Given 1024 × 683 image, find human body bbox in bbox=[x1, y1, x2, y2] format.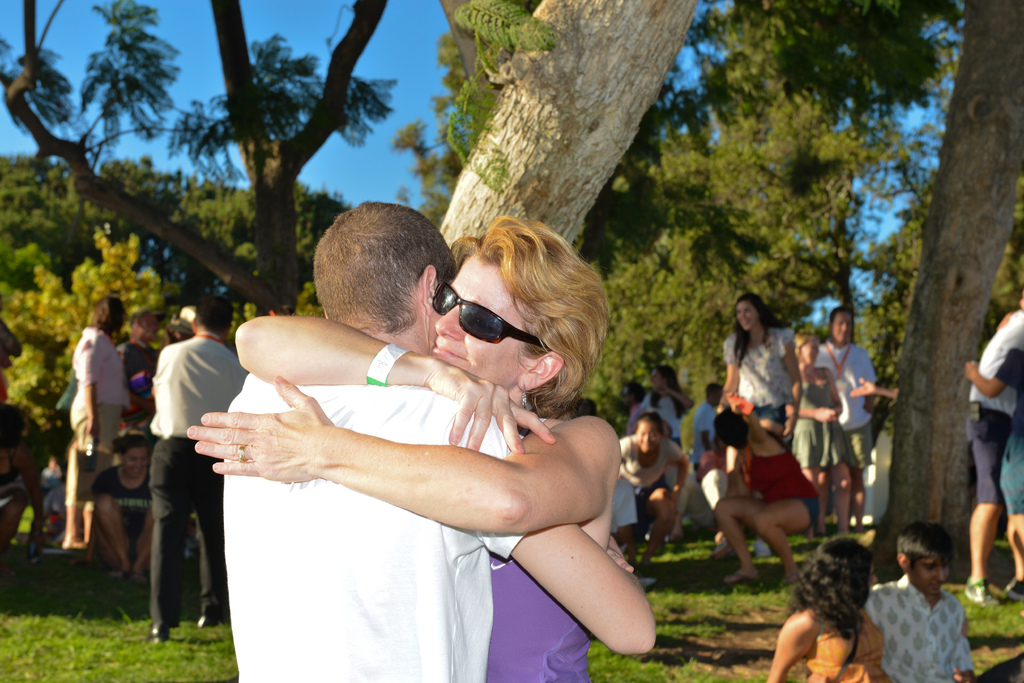
bbox=[120, 309, 152, 422].
